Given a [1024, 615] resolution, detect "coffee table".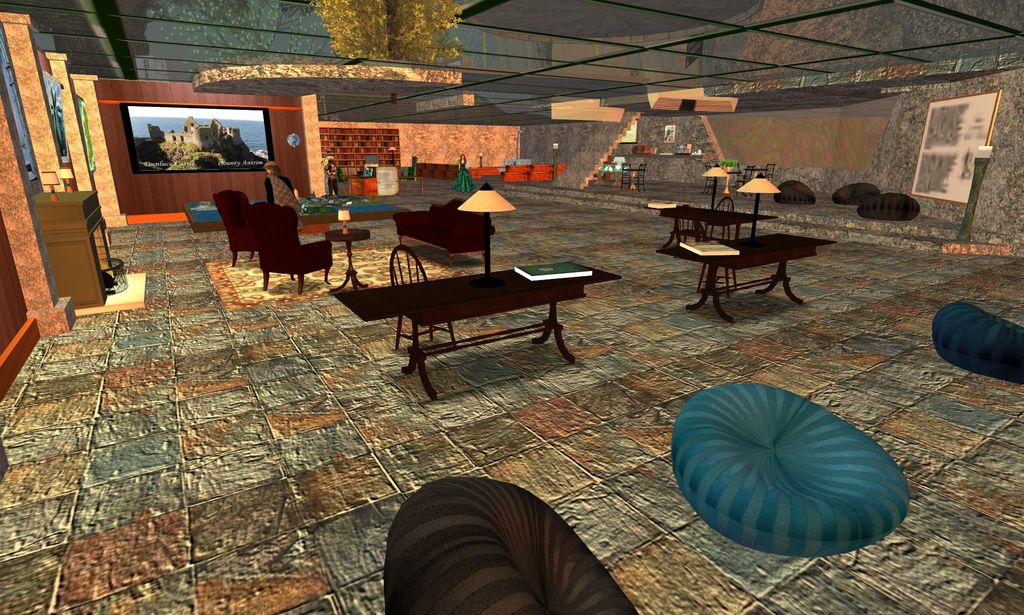
region(330, 251, 601, 381).
